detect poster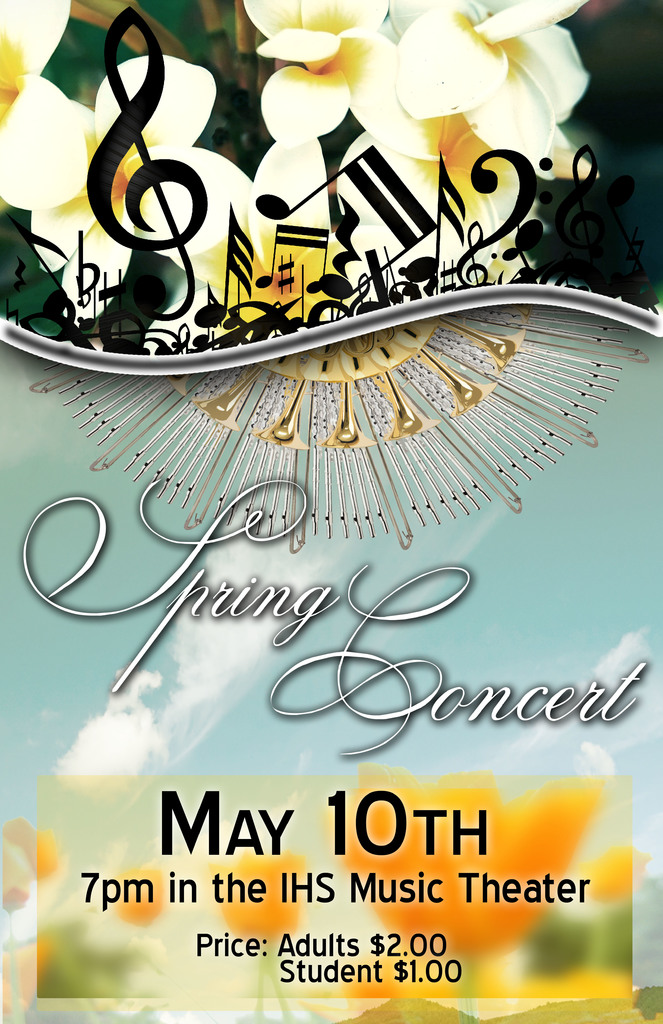
{"left": 0, "top": 0, "right": 662, "bottom": 1023}
